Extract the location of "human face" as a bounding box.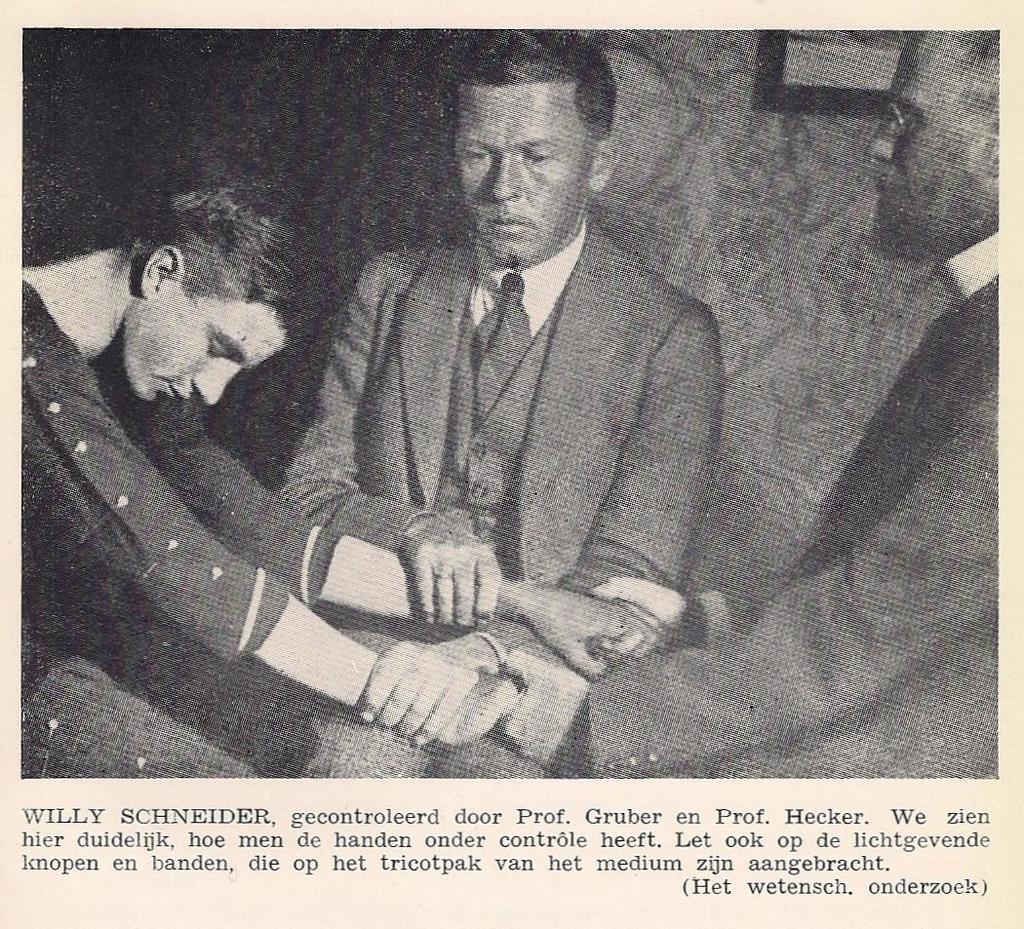
box(868, 27, 997, 247).
